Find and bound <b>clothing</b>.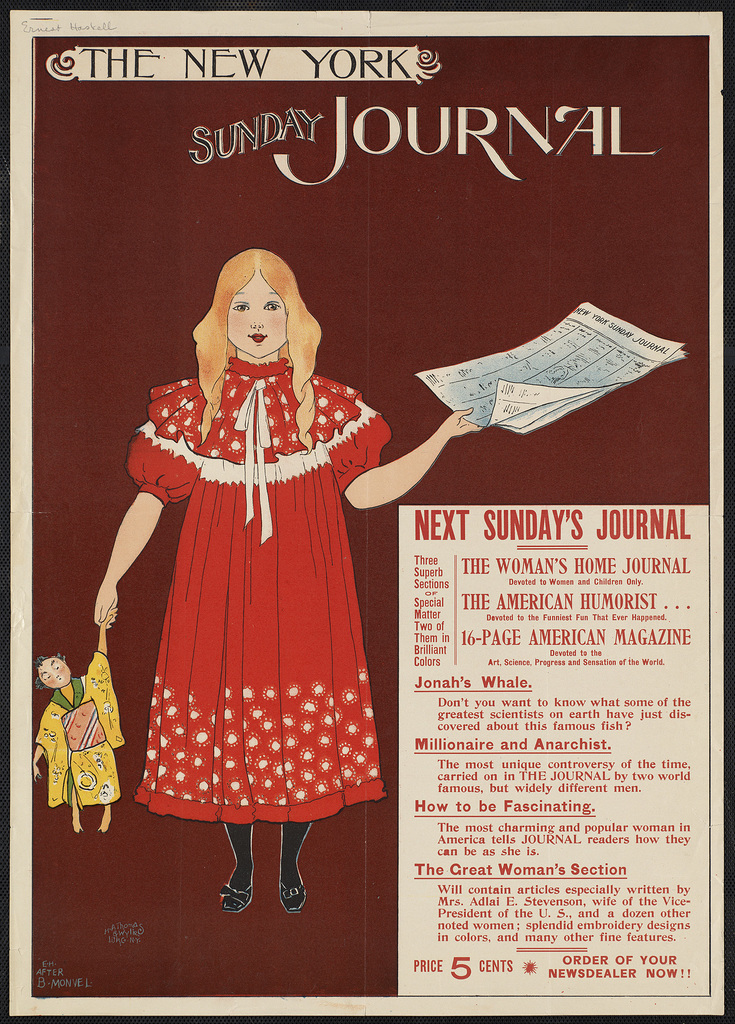
Bound: 35:652:125:811.
